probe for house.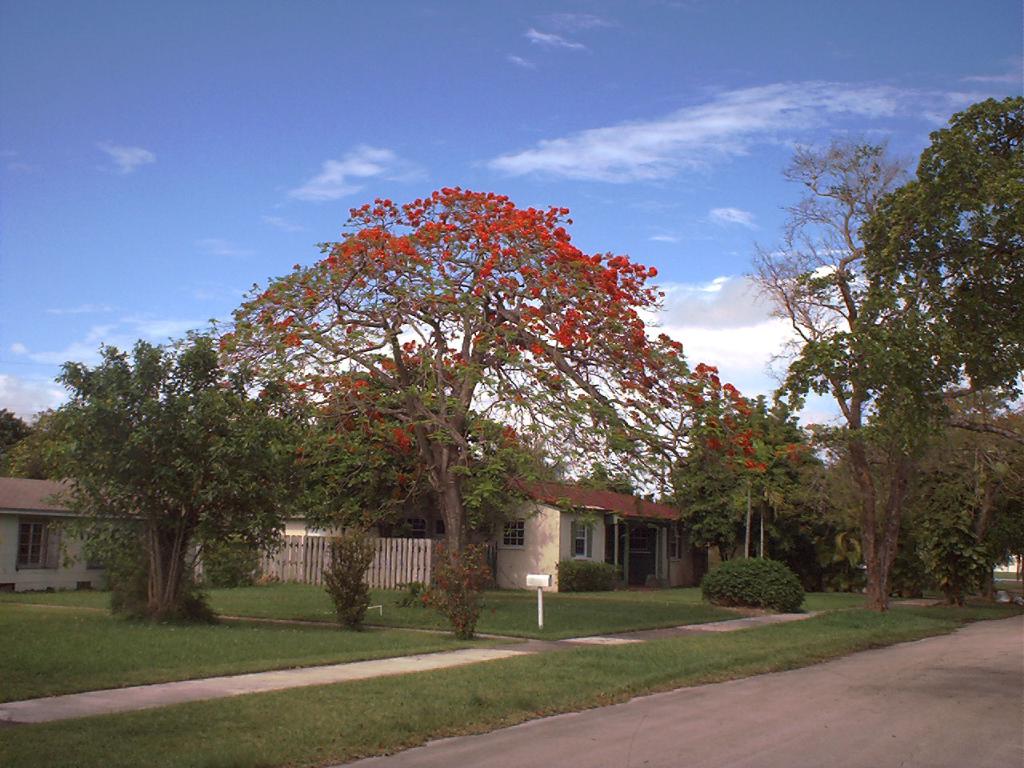
Probe result: (0,474,194,596).
